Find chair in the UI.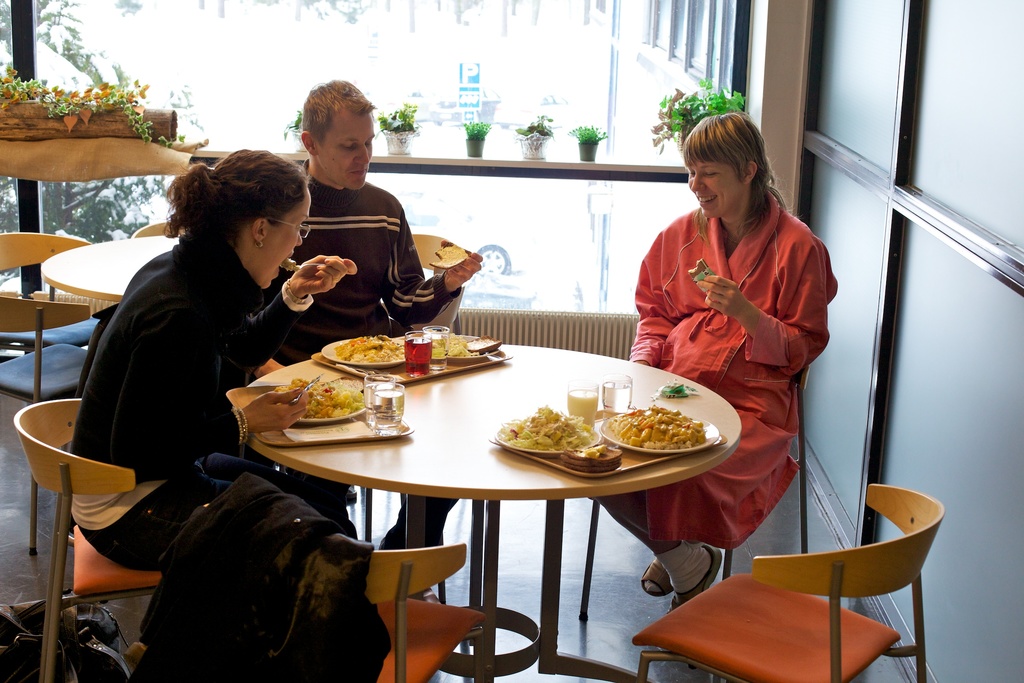
UI element at select_region(0, 232, 104, 352).
